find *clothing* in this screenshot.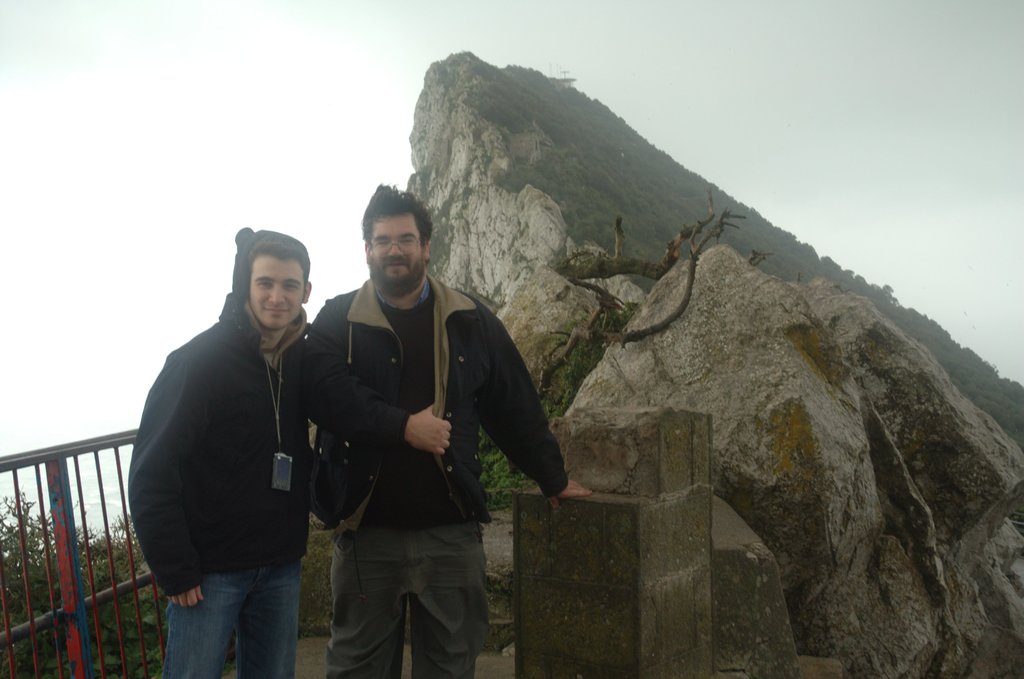
The bounding box for *clothing* is 287 271 573 678.
